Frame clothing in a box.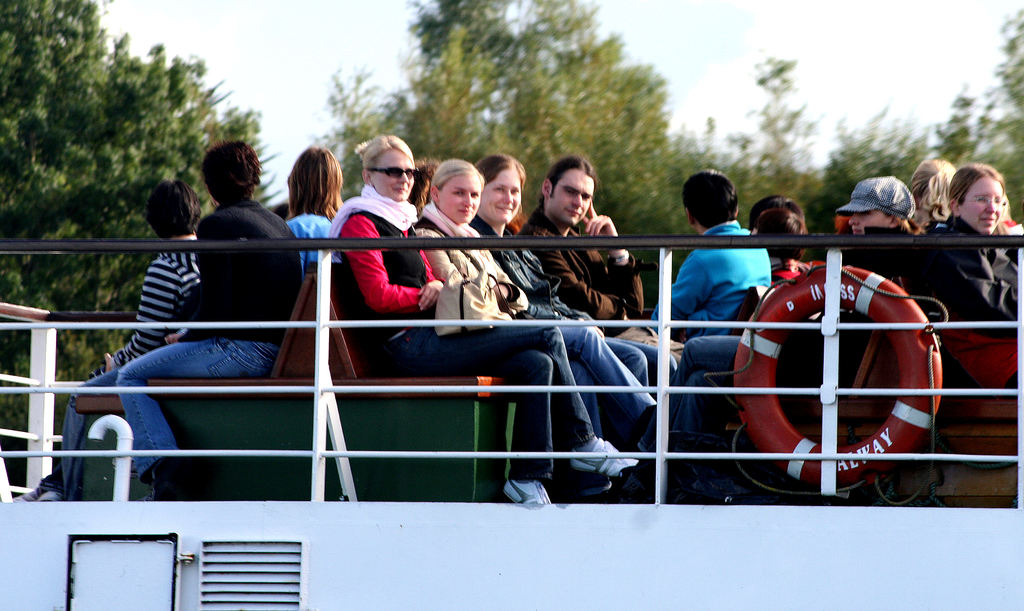
box=[528, 210, 696, 363].
